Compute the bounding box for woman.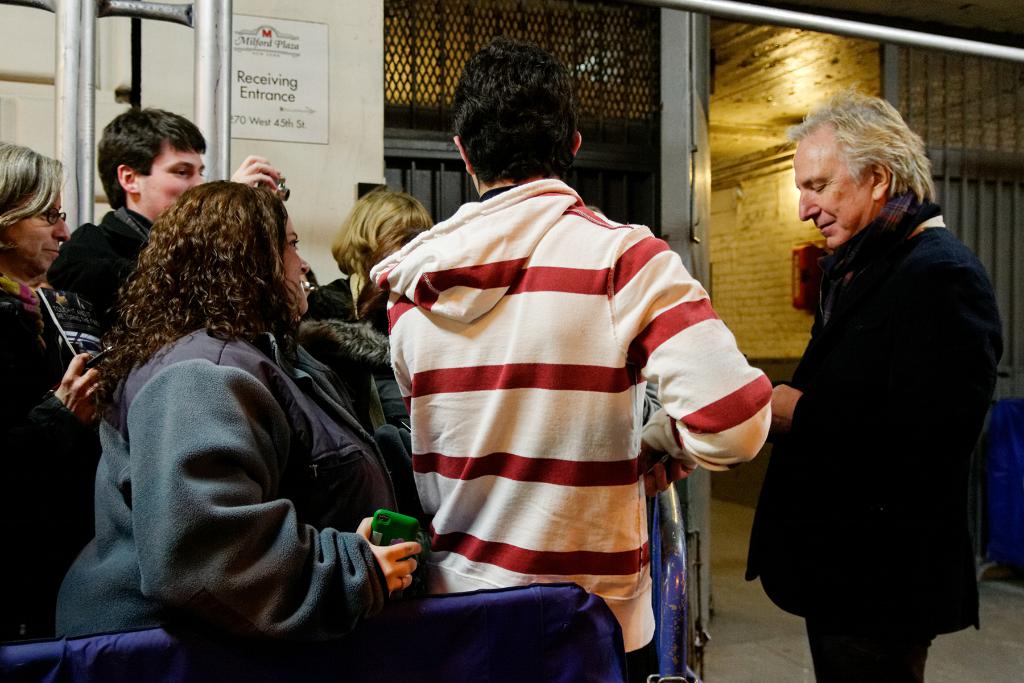
Rect(47, 179, 435, 675).
